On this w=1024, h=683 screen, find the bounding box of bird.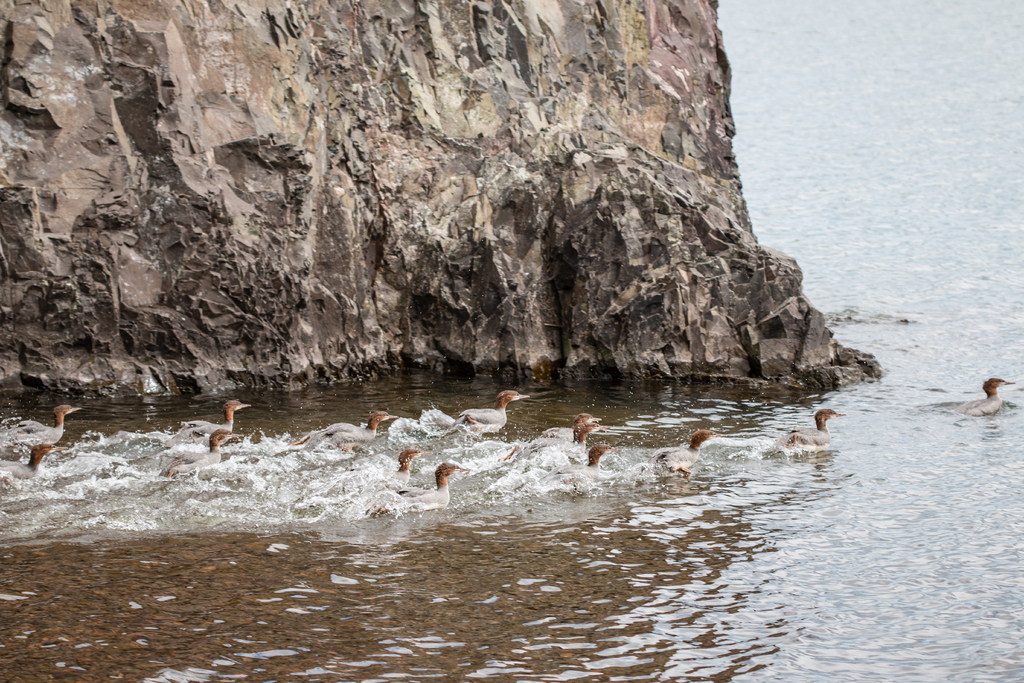
Bounding box: 358,454,481,524.
